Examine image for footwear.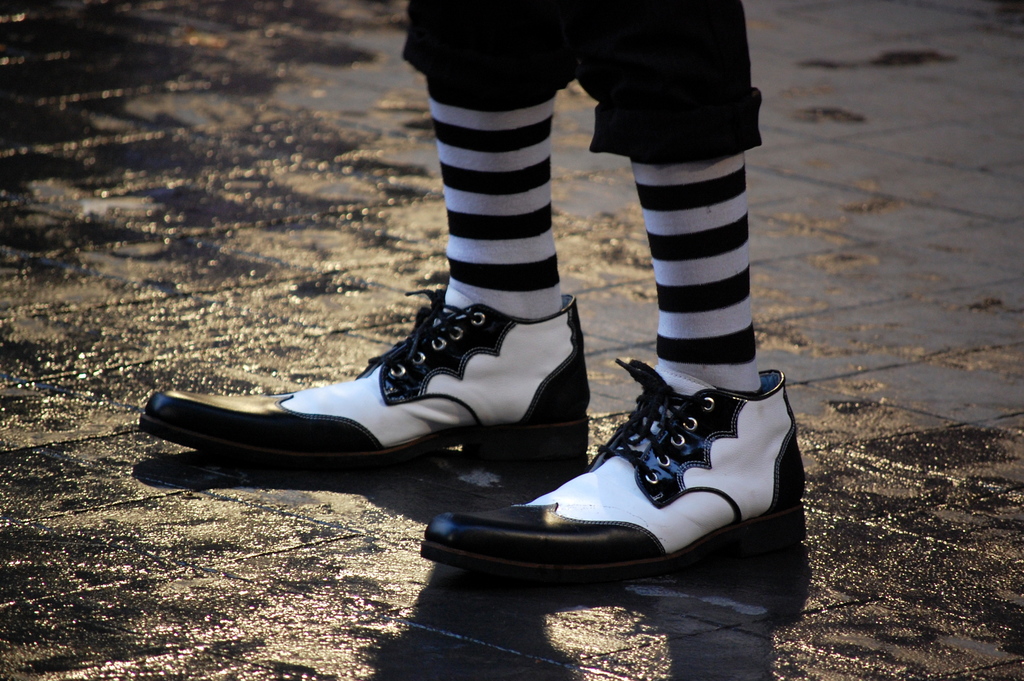
Examination result: Rect(415, 353, 814, 582).
